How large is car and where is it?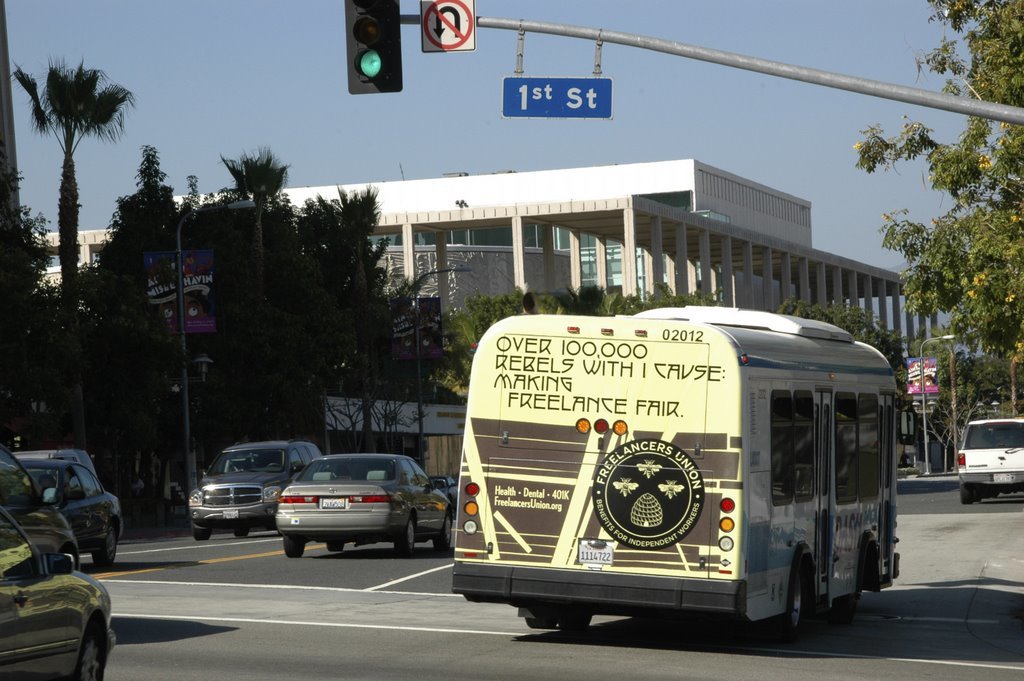
Bounding box: 184, 441, 324, 543.
